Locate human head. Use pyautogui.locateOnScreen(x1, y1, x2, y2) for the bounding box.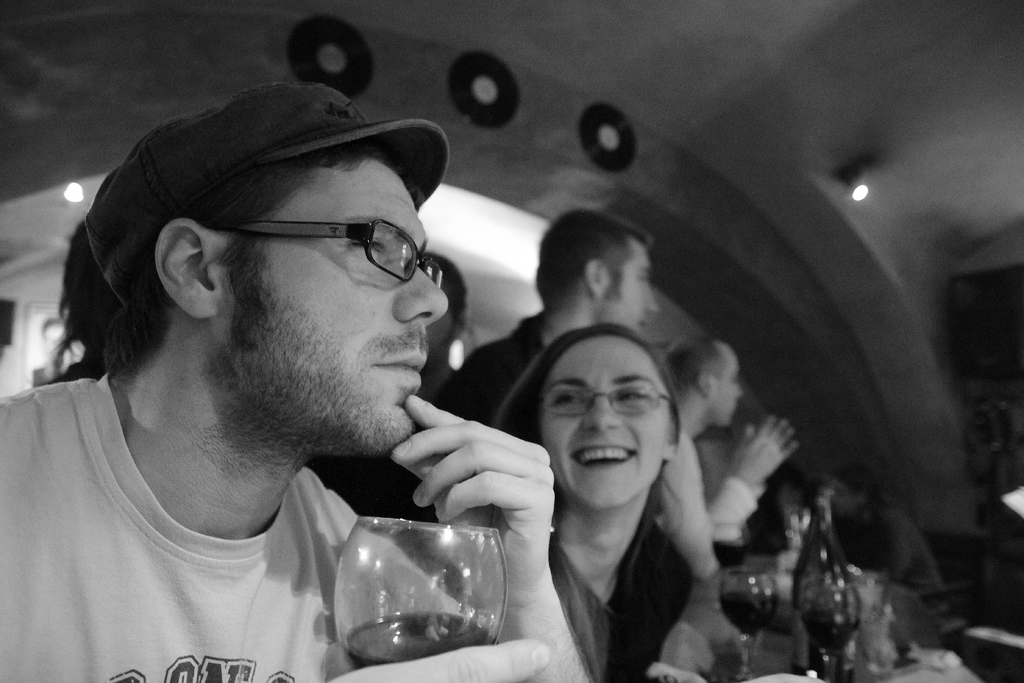
pyautogui.locateOnScreen(107, 58, 447, 451).
